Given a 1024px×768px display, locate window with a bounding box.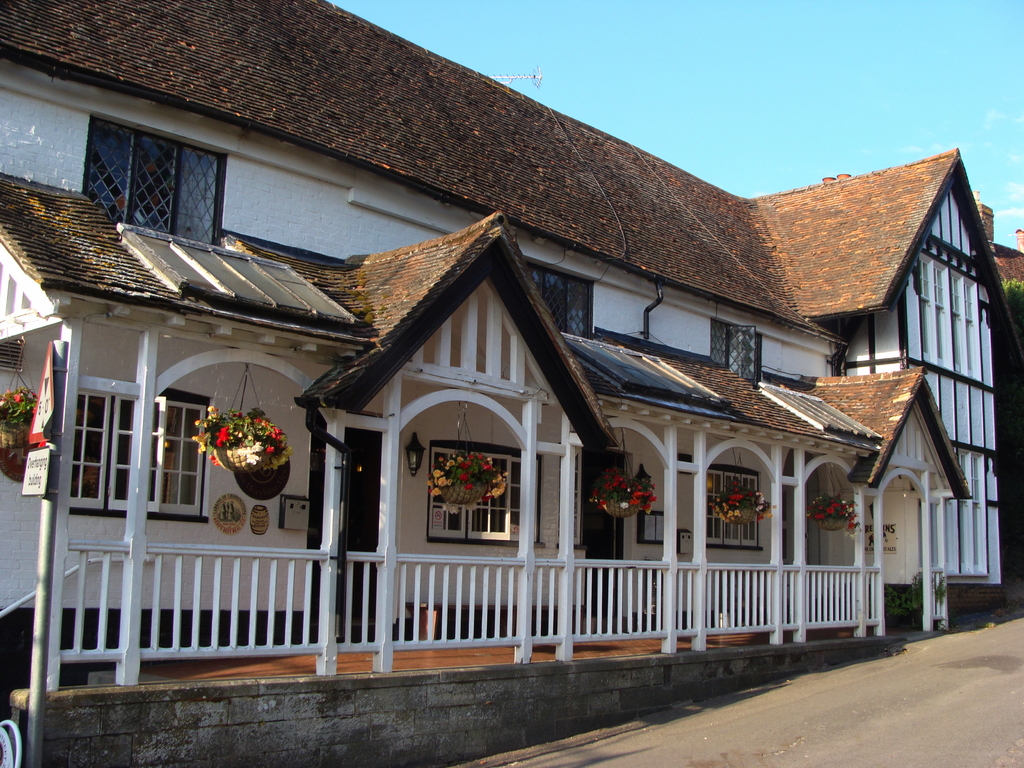
Located: left=706, top=474, right=758, bottom=546.
